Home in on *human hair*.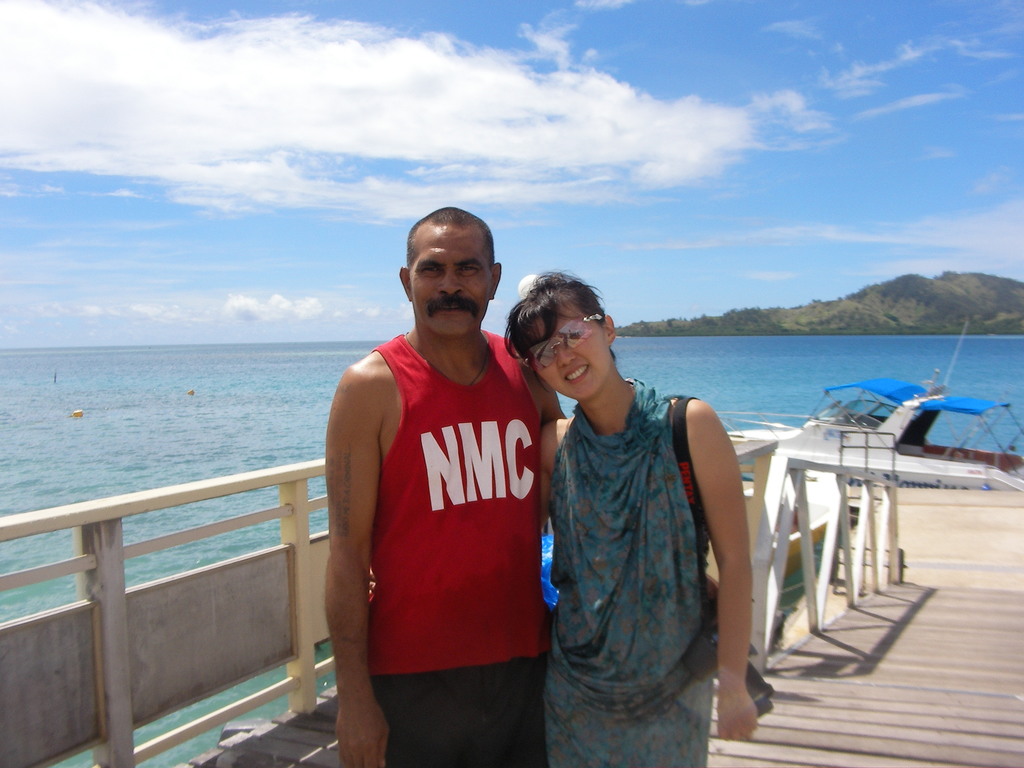
Homed in at {"x1": 404, "y1": 206, "x2": 496, "y2": 273}.
